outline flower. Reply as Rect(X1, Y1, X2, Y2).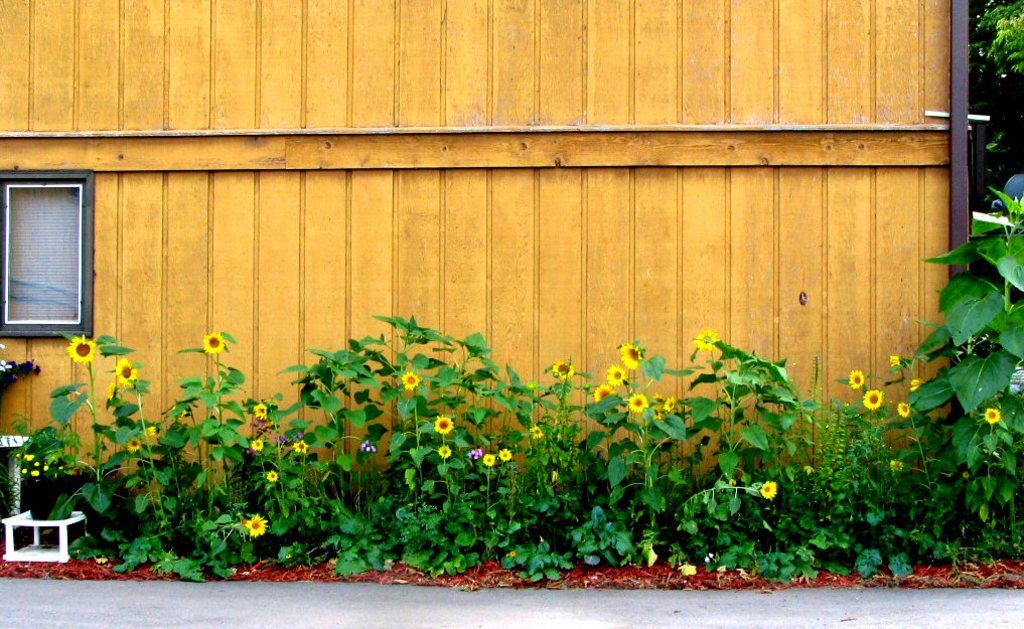
Rect(439, 446, 453, 459).
